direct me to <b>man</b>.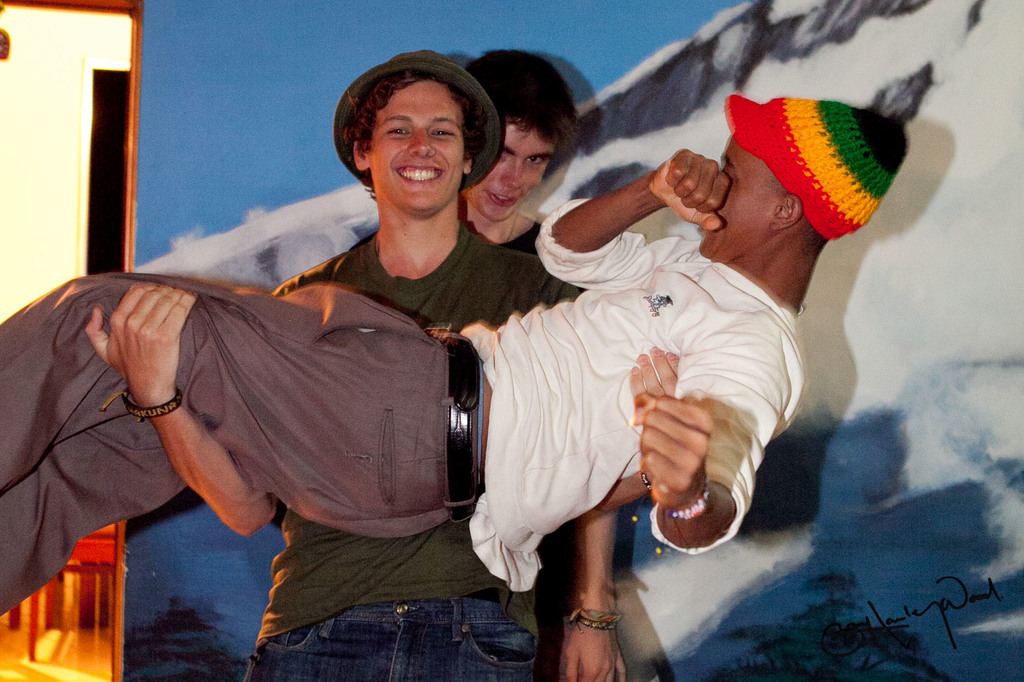
Direction: 341, 47, 614, 681.
